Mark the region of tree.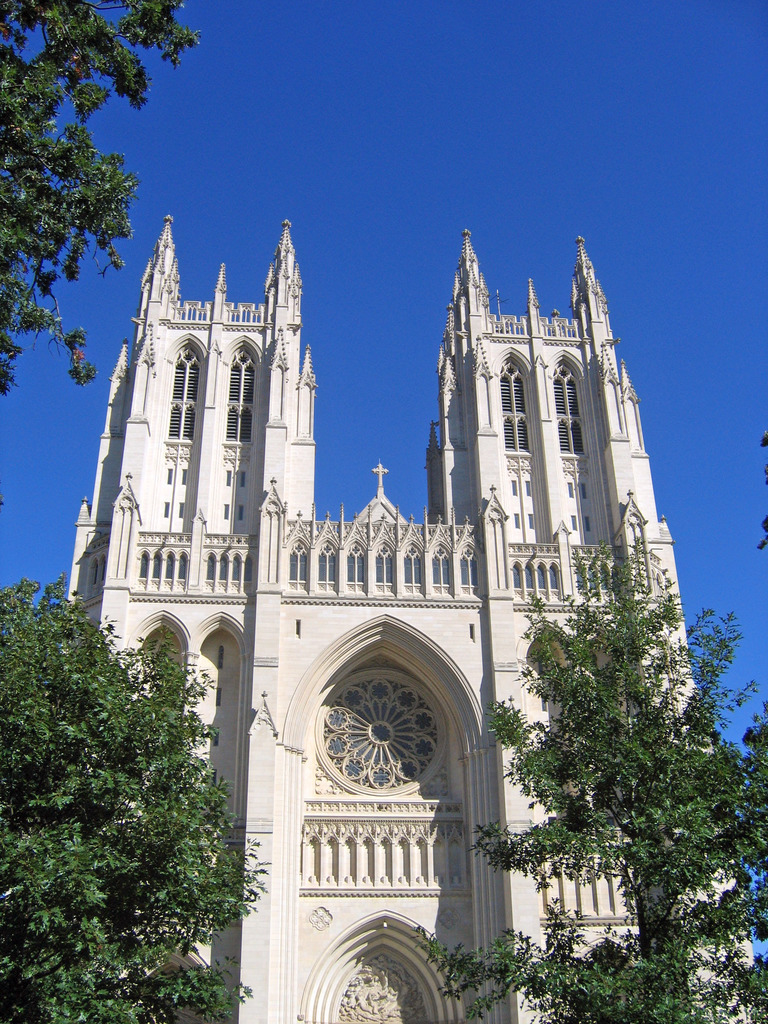
Region: (left=412, top=538, right=767, bottom=1023).
